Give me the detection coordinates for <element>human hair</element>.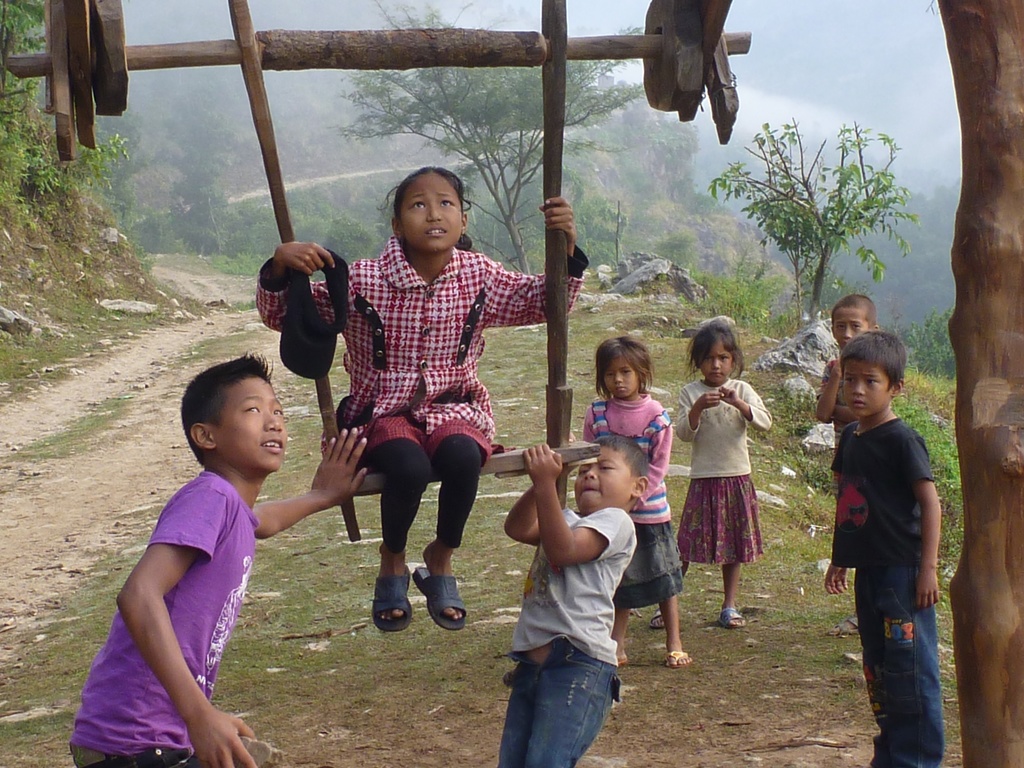
{"x1": 375, "y1": 163, "x2": 473, "y2": 252}.
